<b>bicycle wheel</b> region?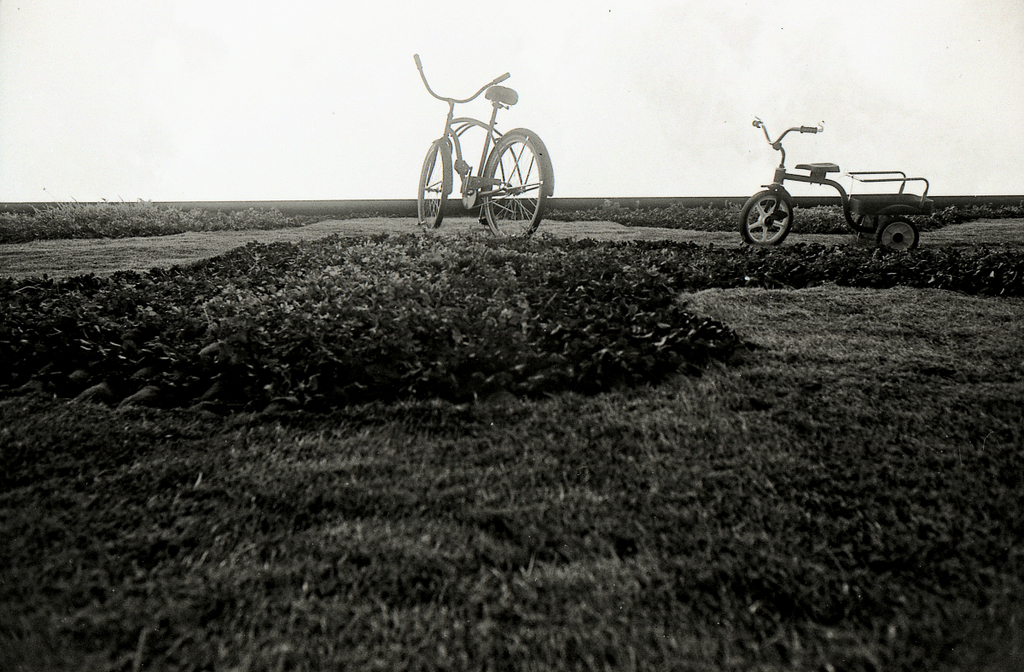
481:133:547:240
